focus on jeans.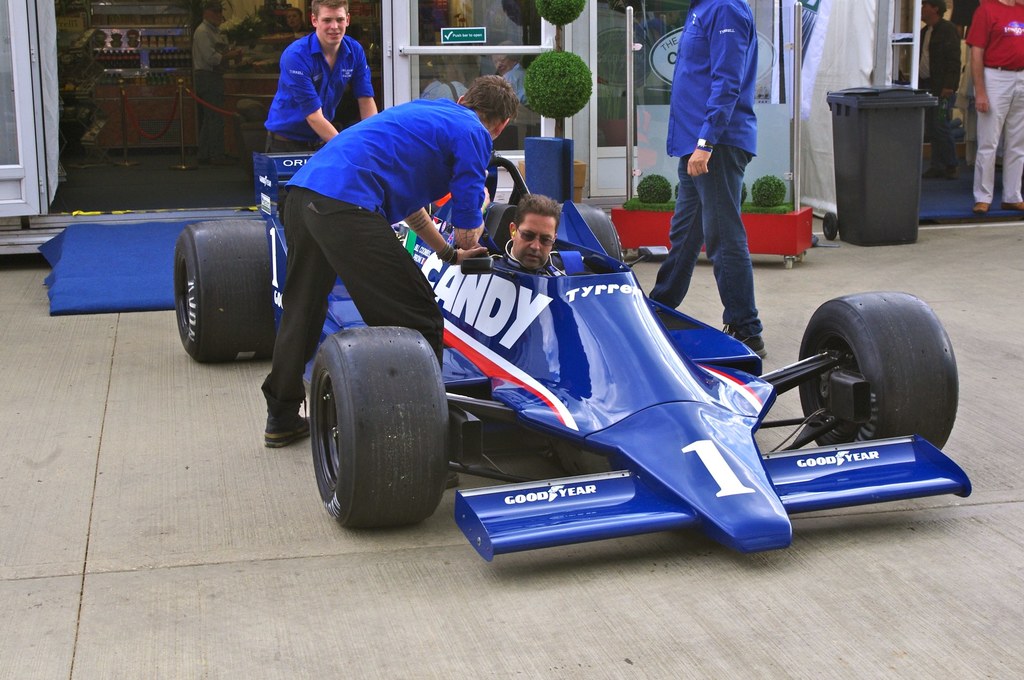
Focused at [922, 91, 957, 166].
